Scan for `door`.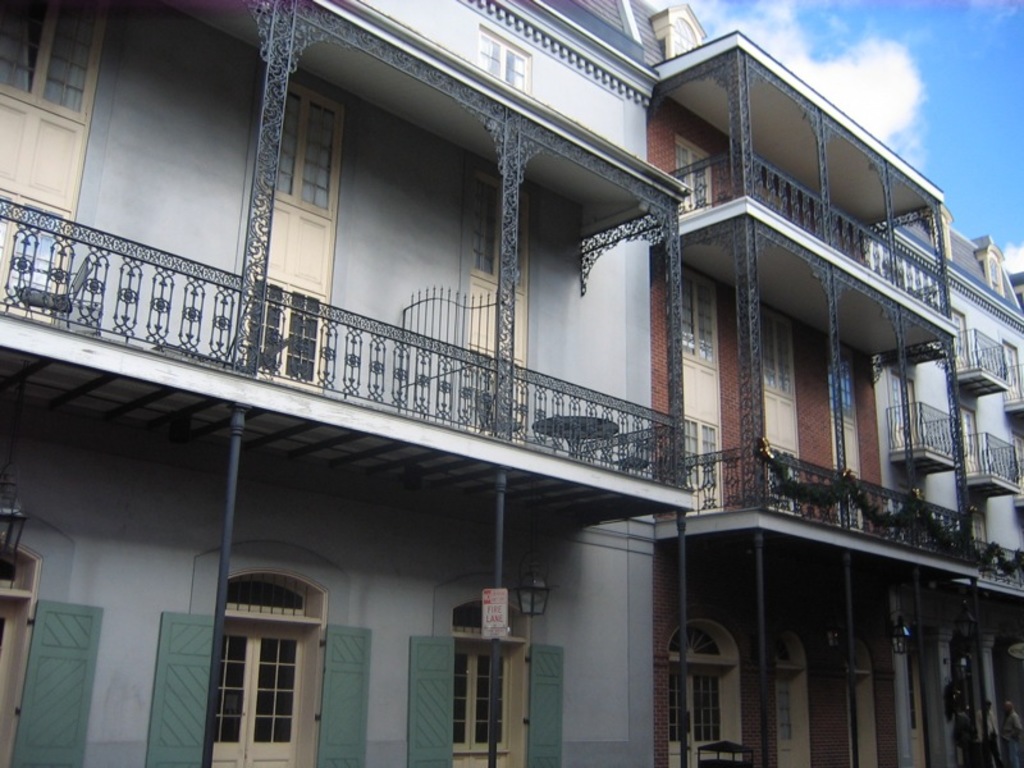
Scan result: [904, 644, 927, 767].
